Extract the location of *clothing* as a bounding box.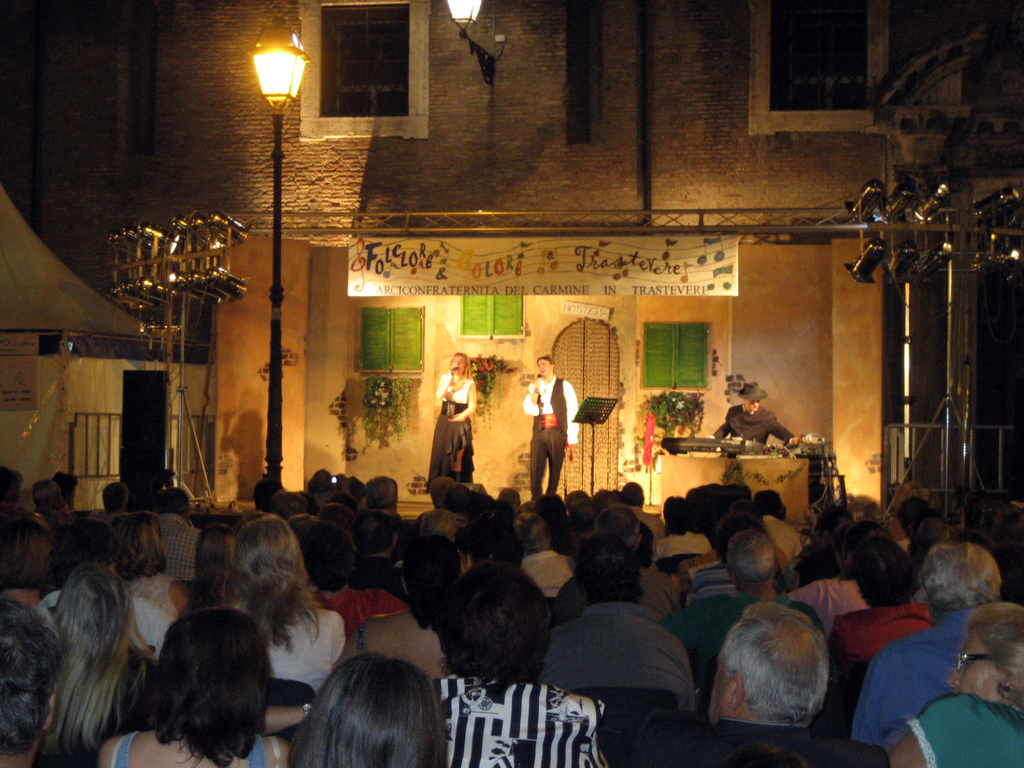
<bbox>761, 511, 803, 572</bbox>.
